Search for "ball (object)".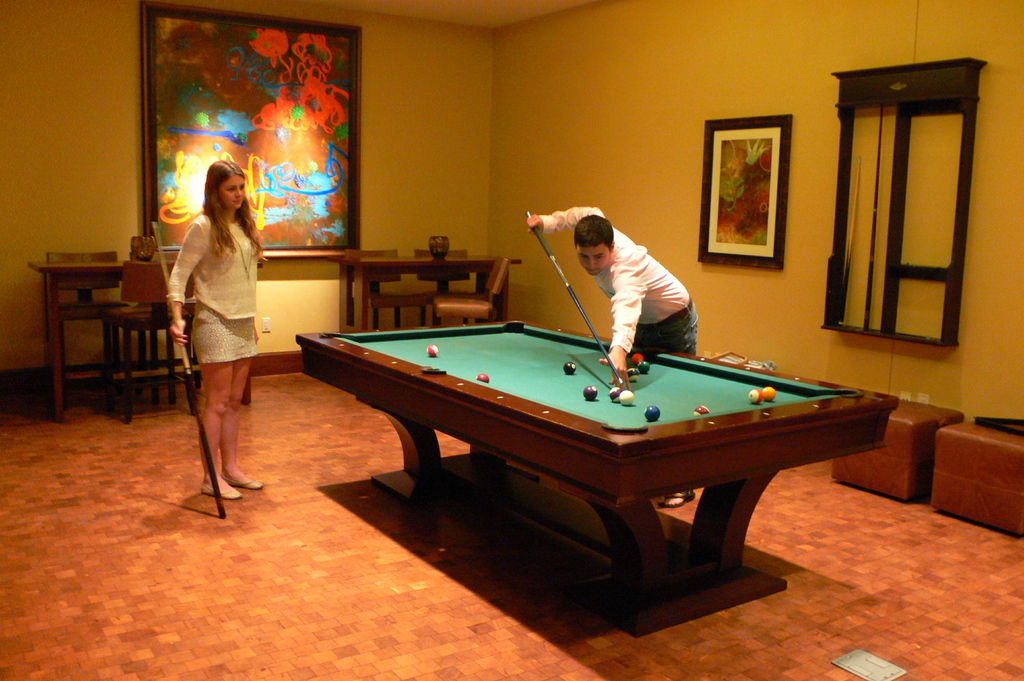
Found at x1=618 y1=391 x2=632 y2=407.
